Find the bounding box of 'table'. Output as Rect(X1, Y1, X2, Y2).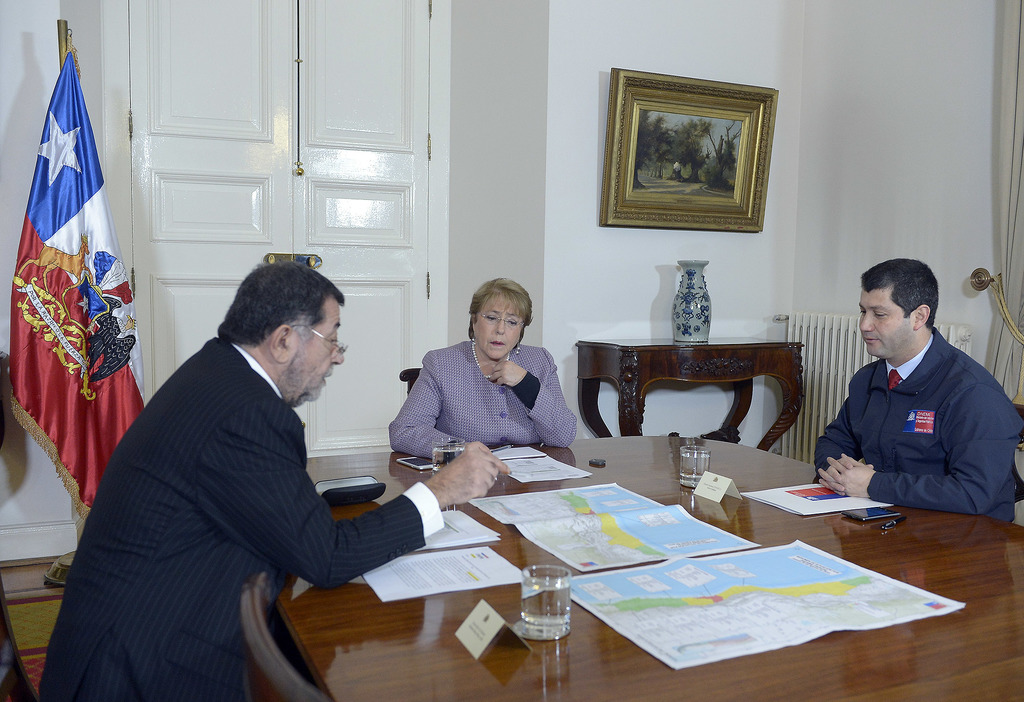
Rect(575, 338, 806, 451).
